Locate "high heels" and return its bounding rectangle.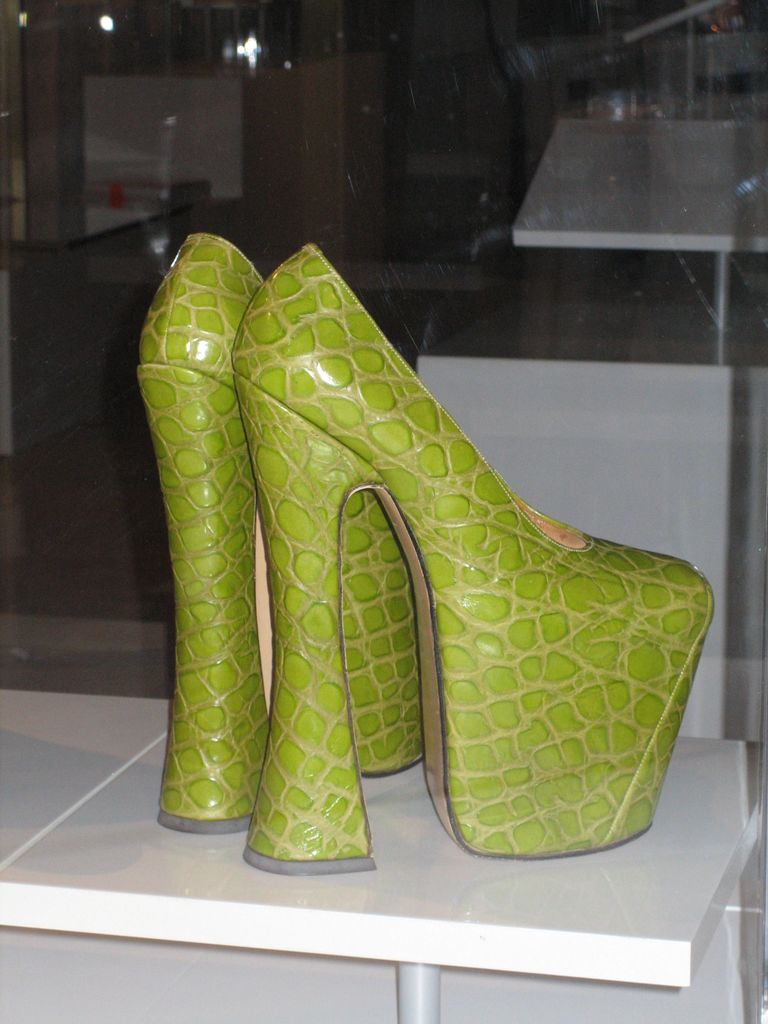
232,241,714,876.
